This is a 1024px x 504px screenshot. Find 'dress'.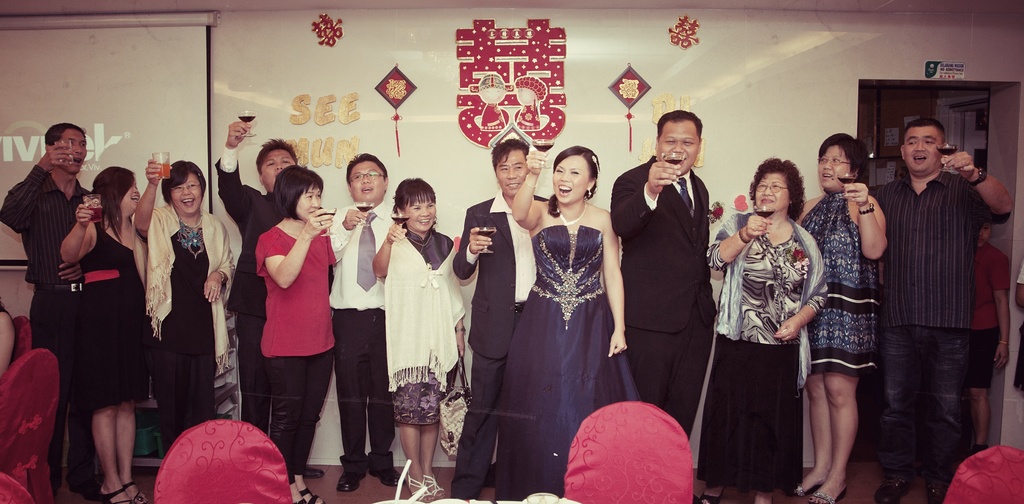
Bounding box: <region>493, 223, 643, 499</region>.
